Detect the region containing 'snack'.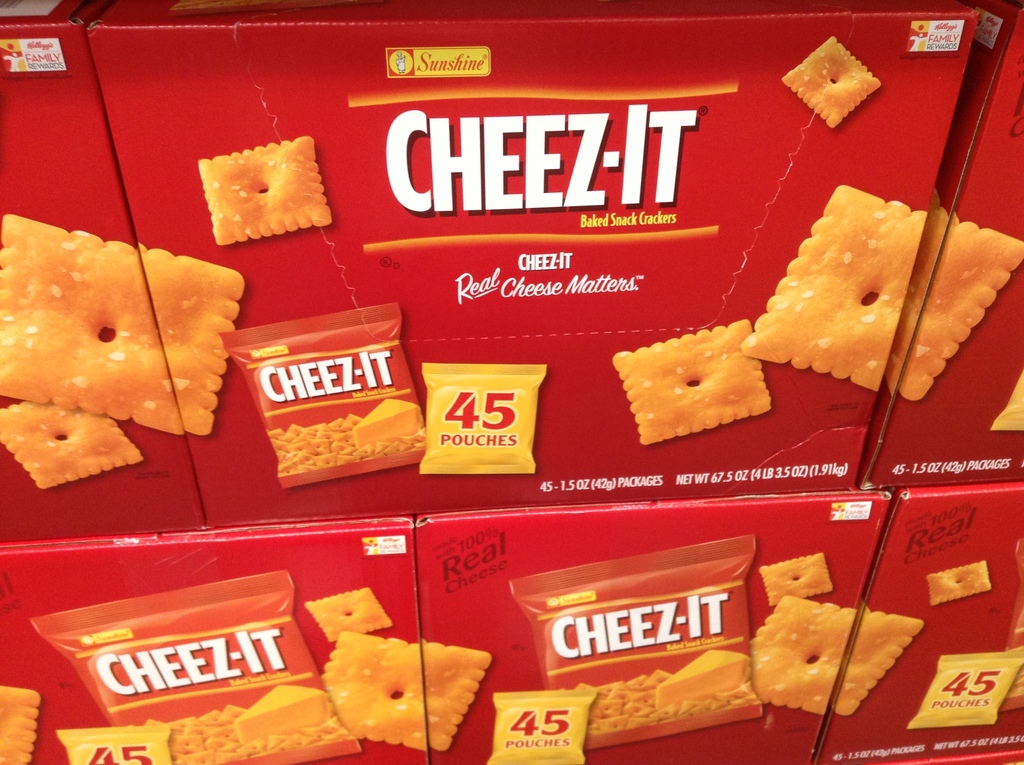
{"x1": 612, "y1": 318, "x2": 773, "y2": 446}.
